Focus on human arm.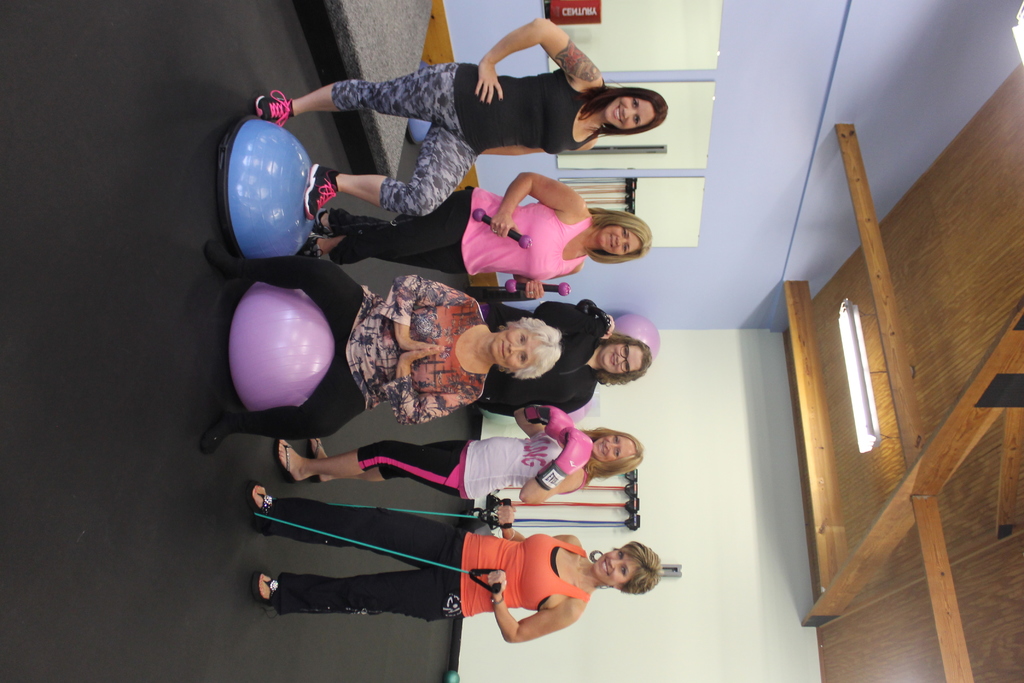
Focused at pyautogui.locateOnScreen(372, 349, 479, 426).
